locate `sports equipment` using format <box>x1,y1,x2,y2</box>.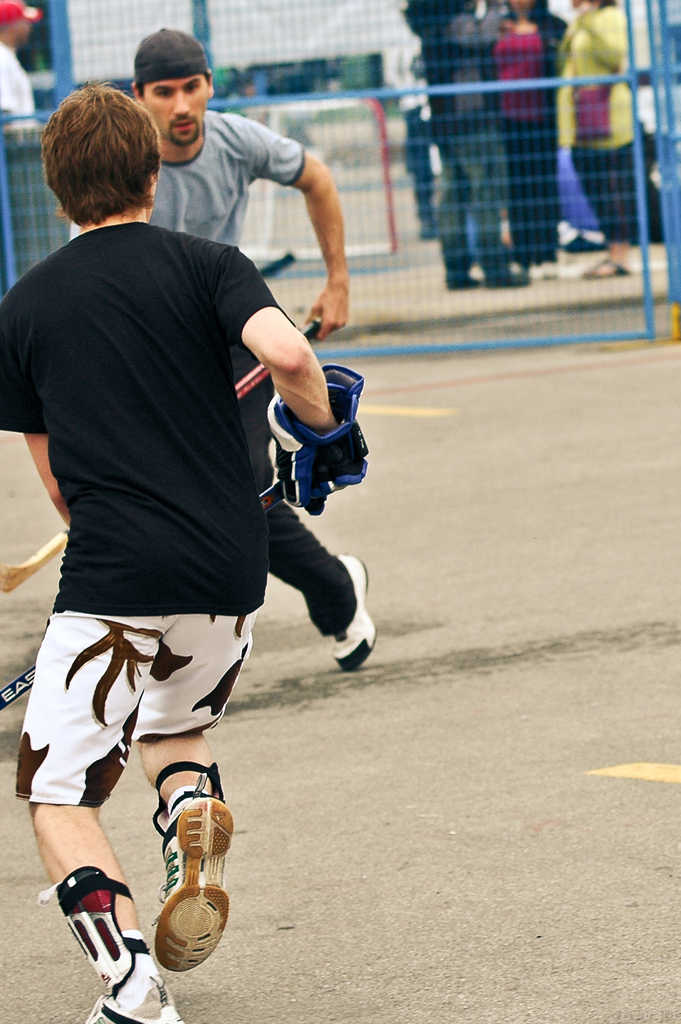
<box>77,975,195,1023</box>.
